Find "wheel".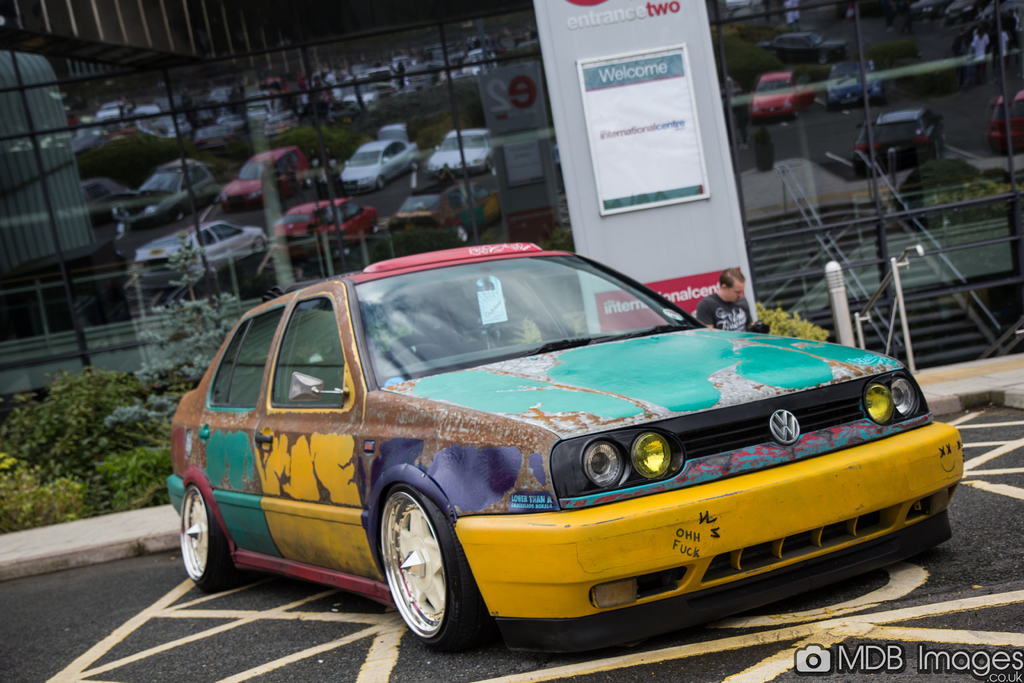
(388,341,458,370).
